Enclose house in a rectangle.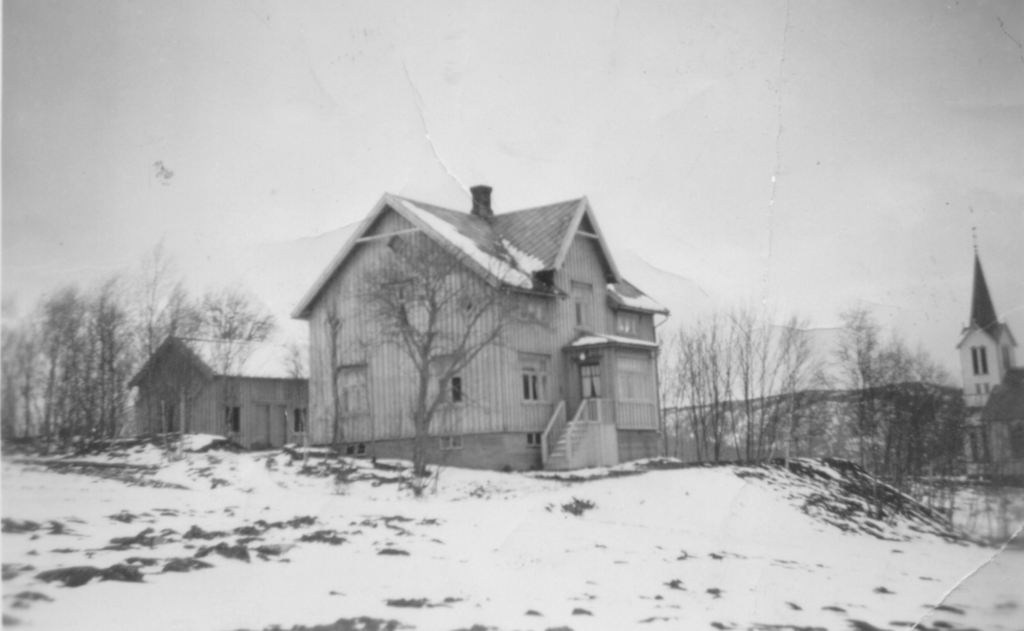
rect(729, 313, 904, 443).
